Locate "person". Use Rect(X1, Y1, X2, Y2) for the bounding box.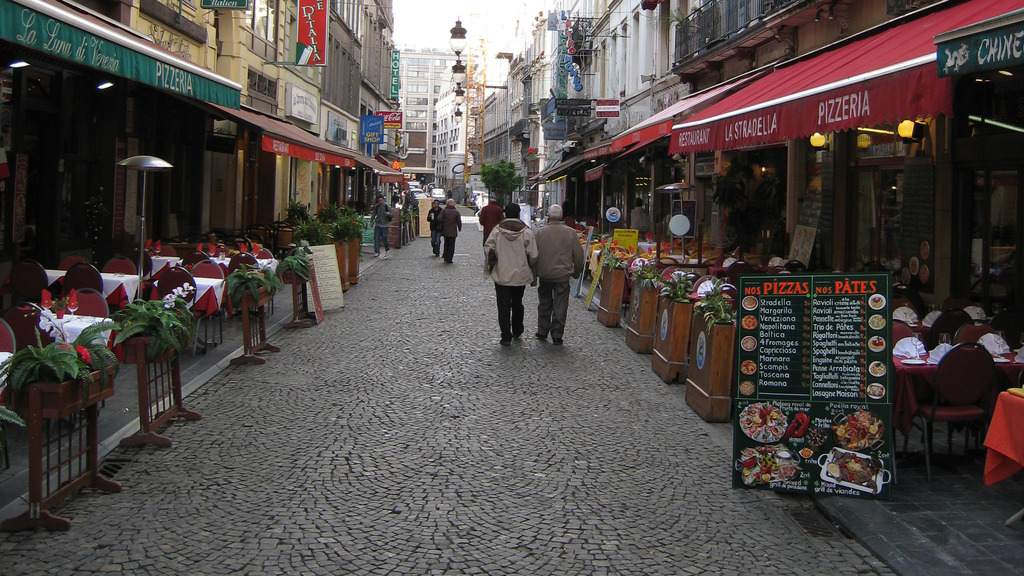
Rect(630, 198, 652, 234).
